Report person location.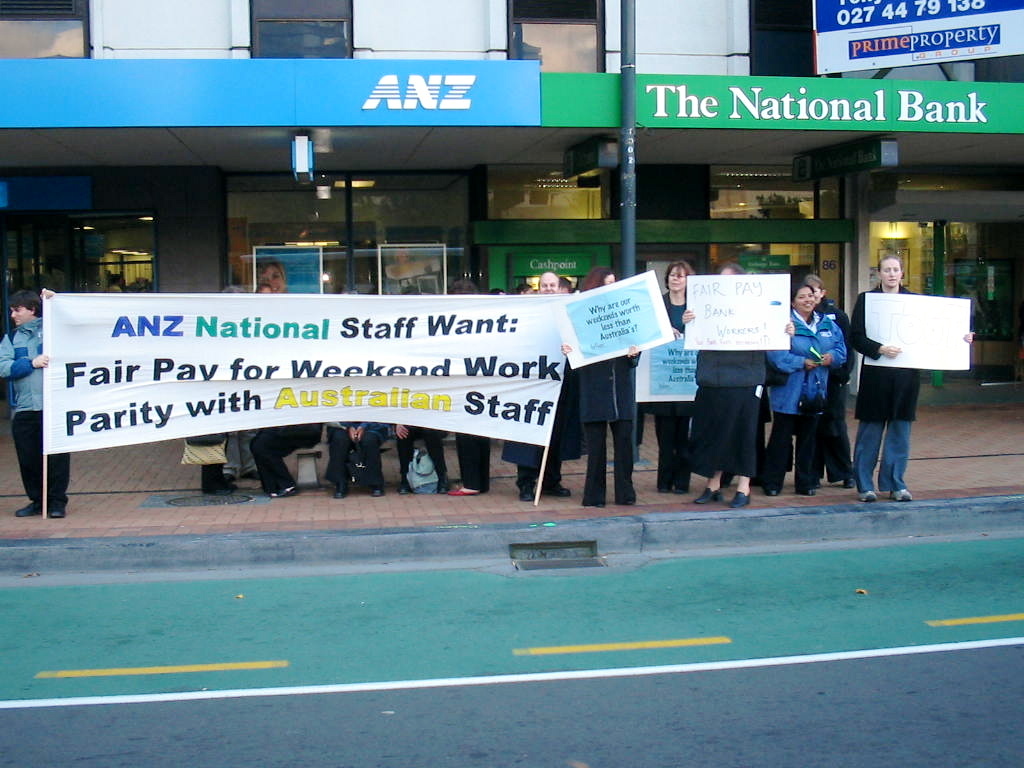
Report: 0, 282, 77, 519.
